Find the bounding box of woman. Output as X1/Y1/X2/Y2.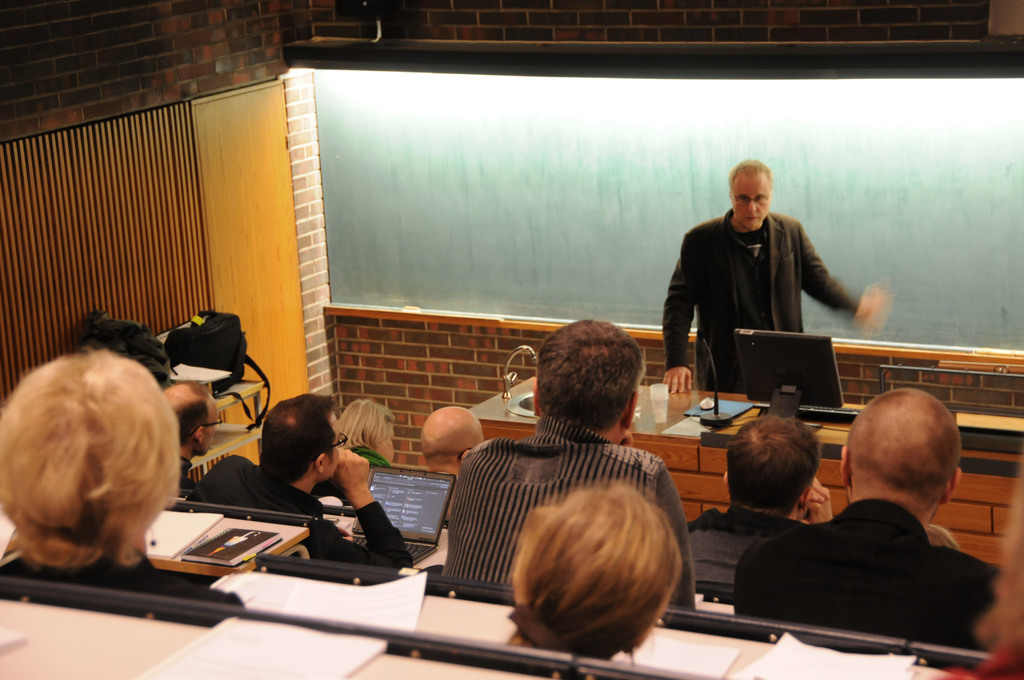
480/482/709/667.
